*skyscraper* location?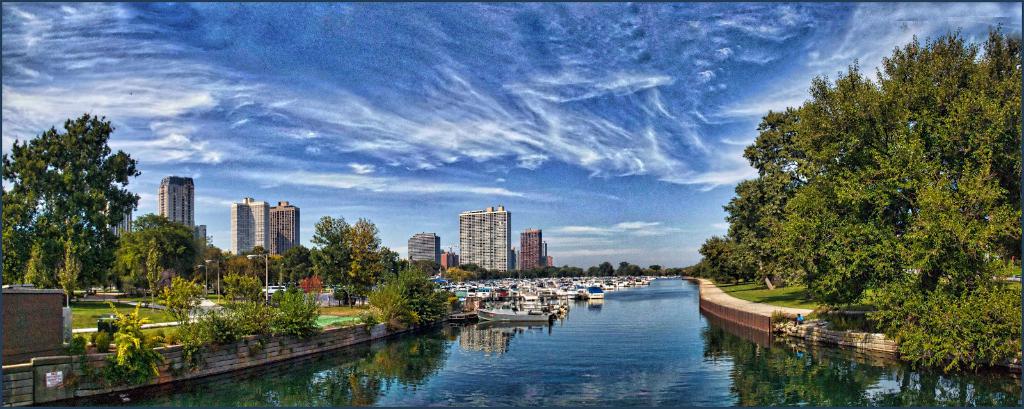
(x1=523, y1=225, x2=543, y2=277)
